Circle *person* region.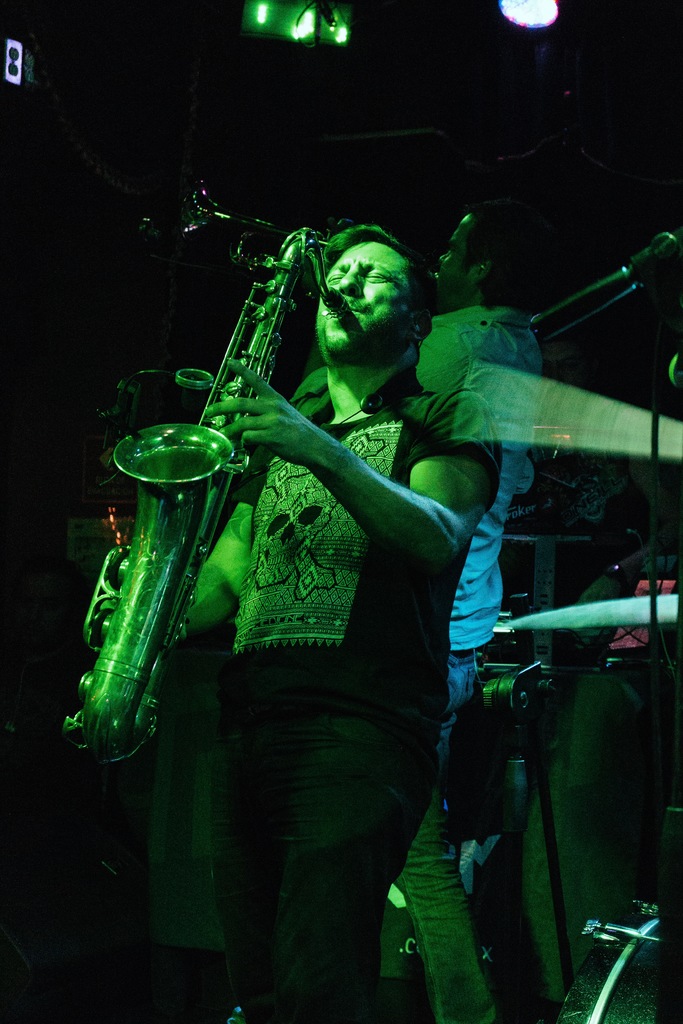
Region: region(302, 197, 555, 1023).
